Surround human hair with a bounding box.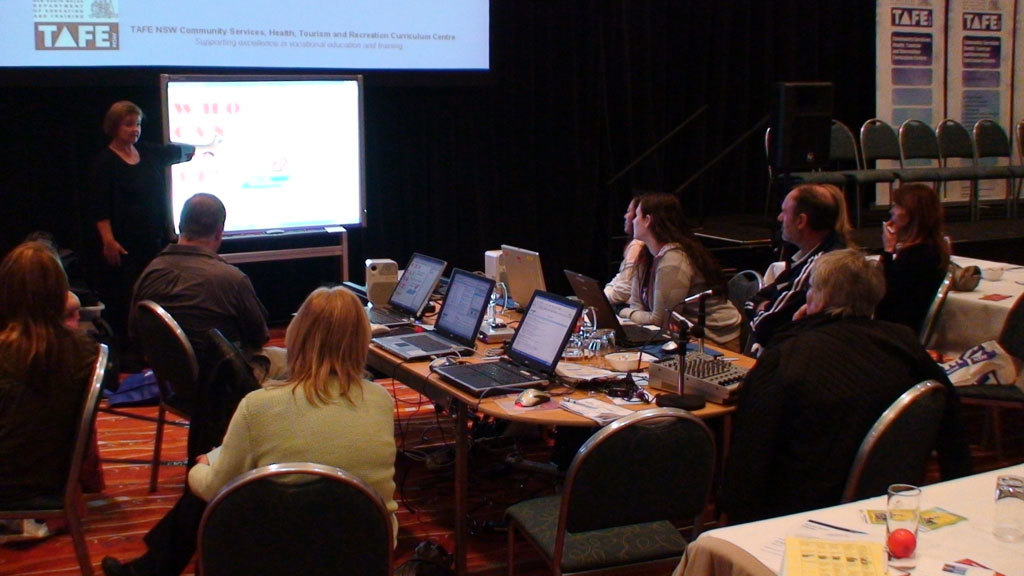
(x1=891, y1=180, x2=945, y2=238).
